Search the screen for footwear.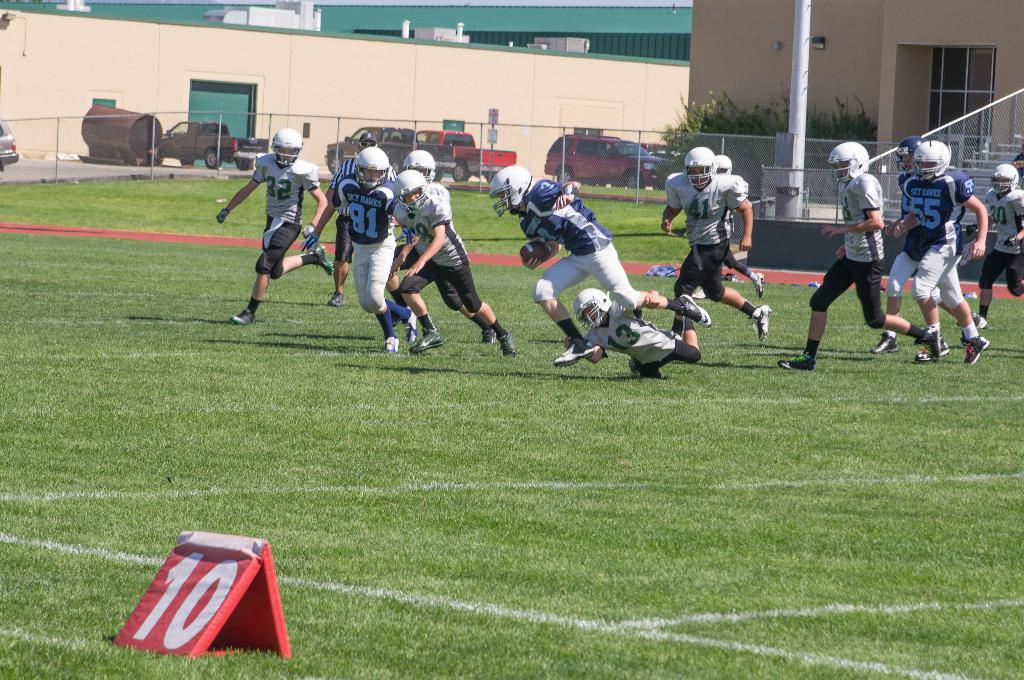
Found at locate(382, 334, 401, 354).
